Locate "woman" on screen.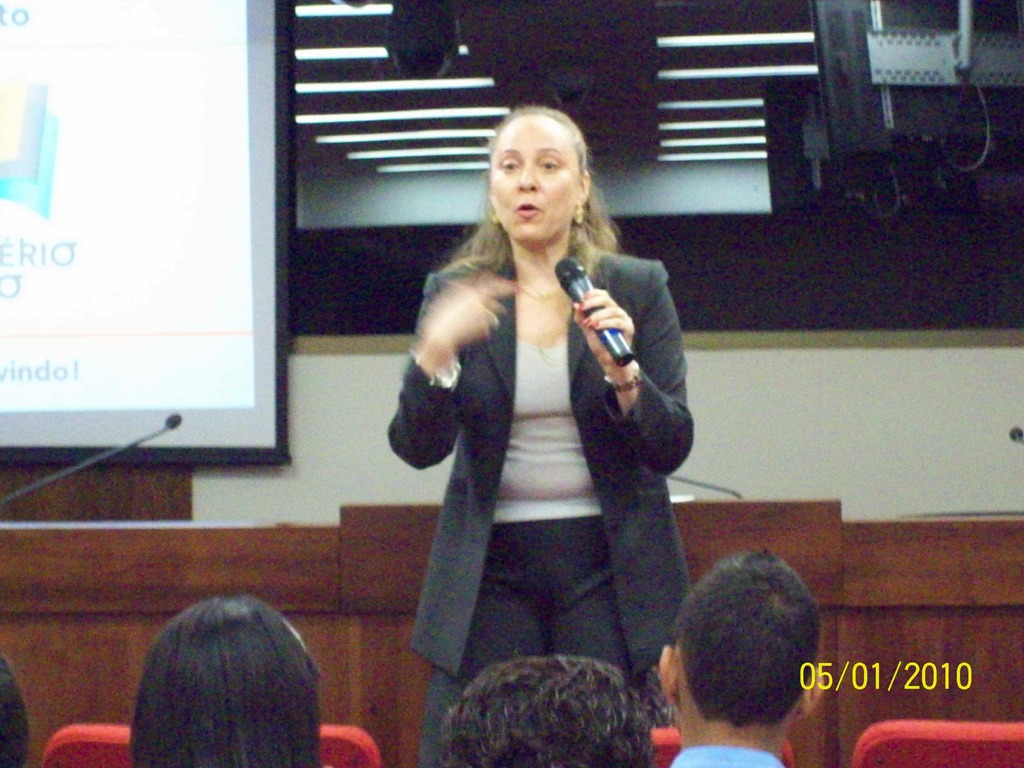
On screen at (left=131, top=588, right=330, bottom=767).
